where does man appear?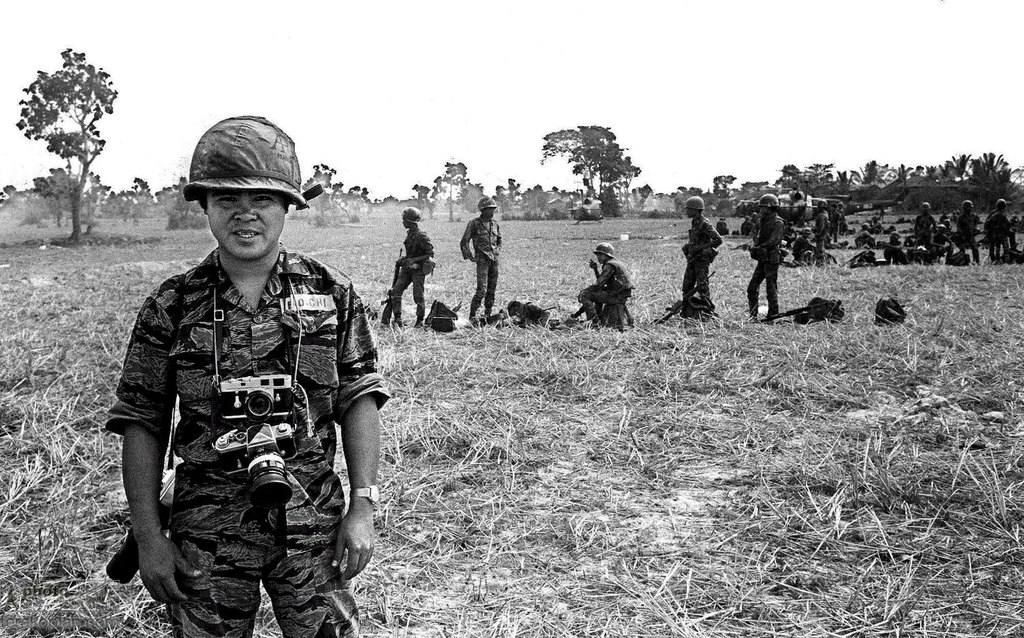
Appears at select_region(739, 193, 784, 319).
